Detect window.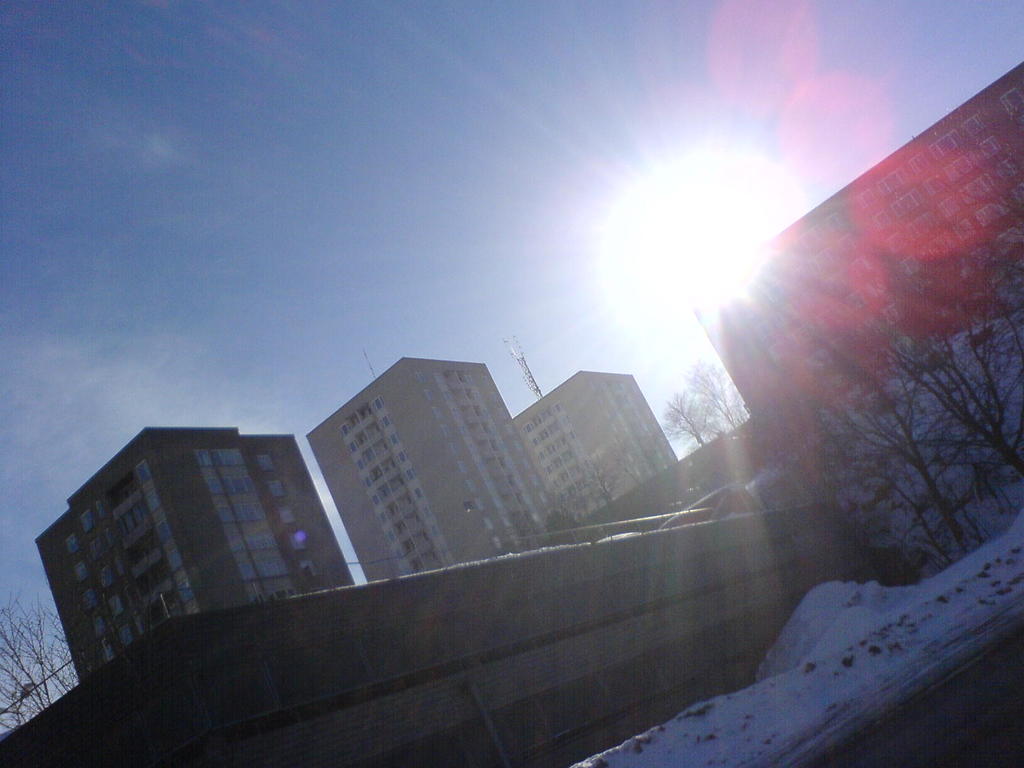
Detected at (x1=83, y1=591, x2=95, y2=609).
